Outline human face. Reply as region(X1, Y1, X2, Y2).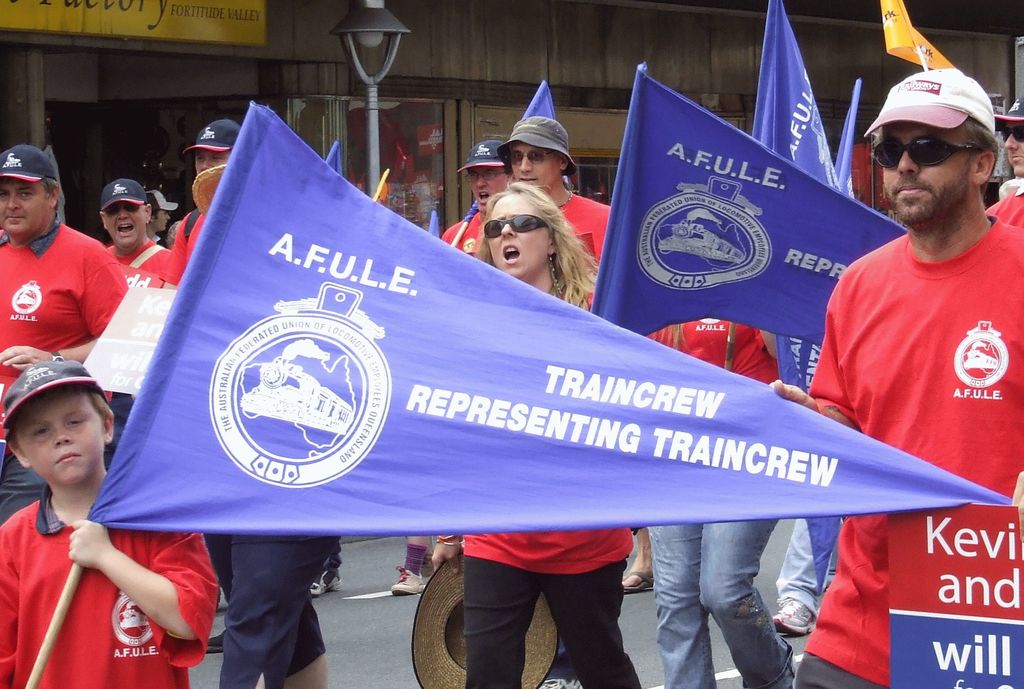
region(17, 389, 99, 477).
